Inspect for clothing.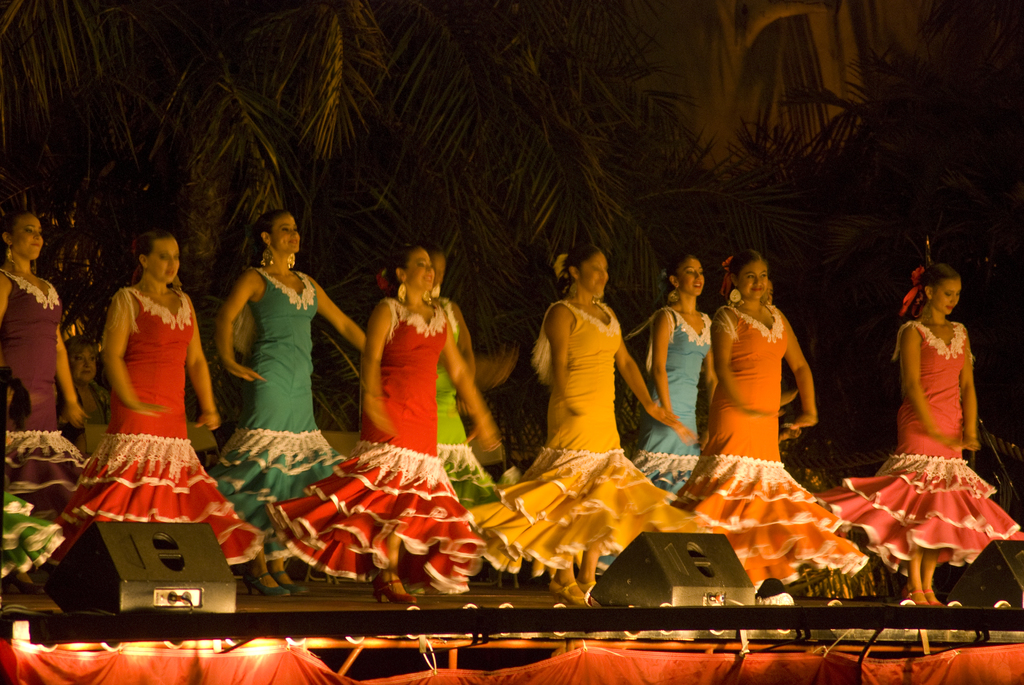
Inspection: (433, 296, 503, 515).
